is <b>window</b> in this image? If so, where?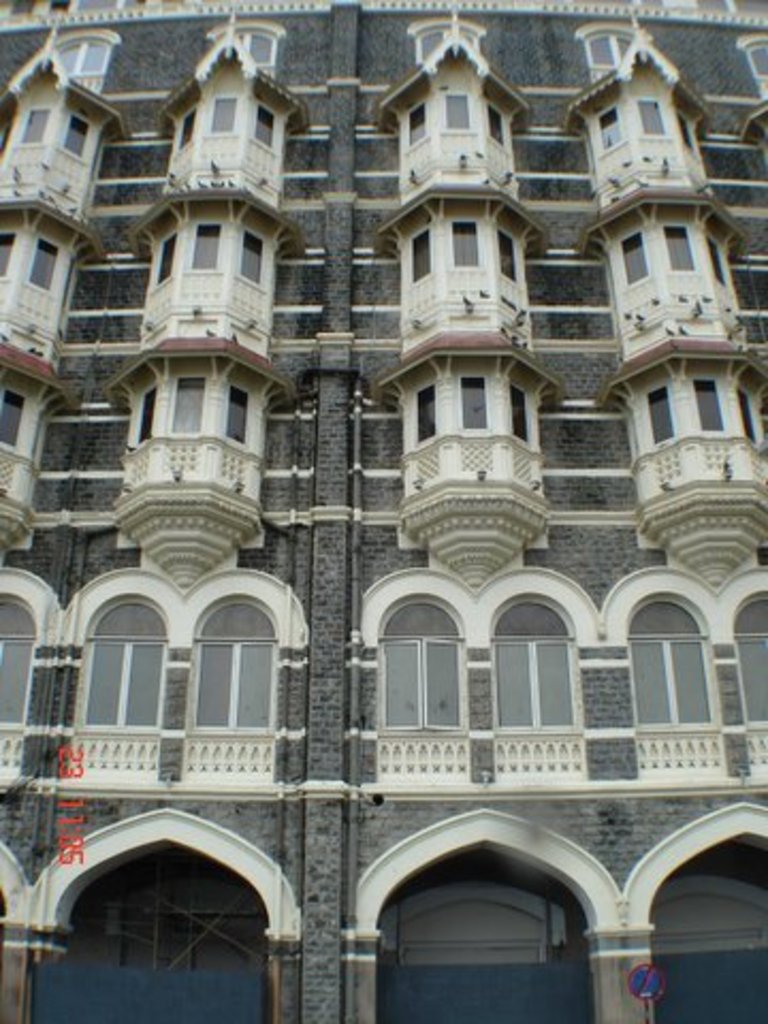
Yes, at region(198, 638, 284, 749).
